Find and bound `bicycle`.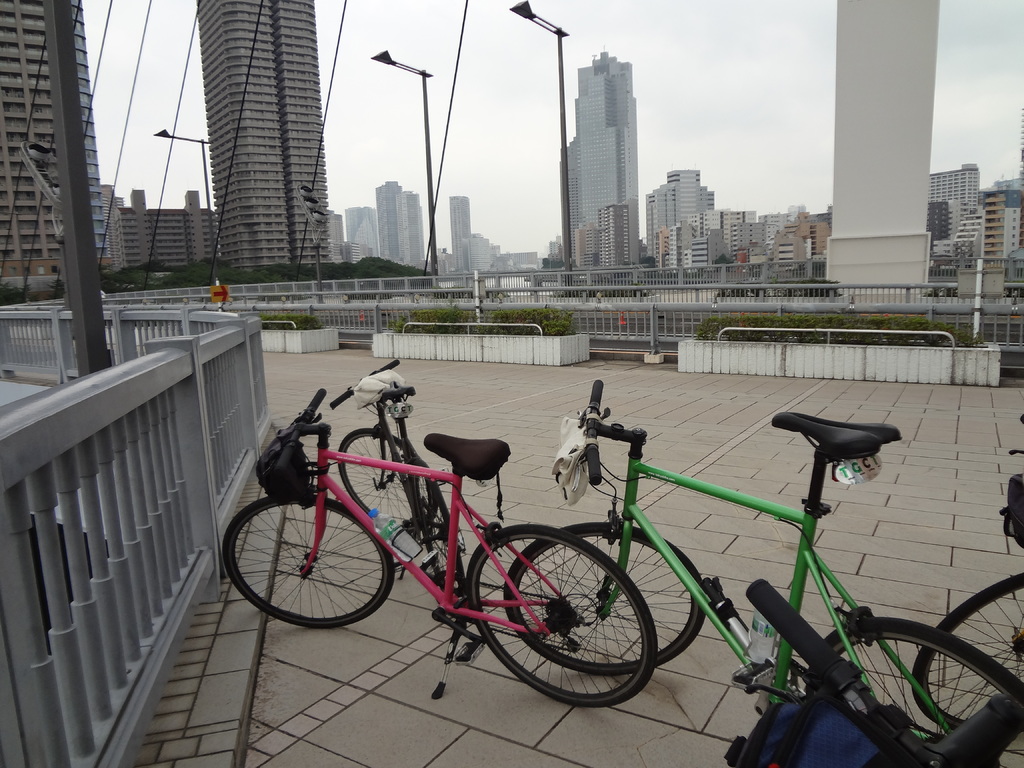
Bound: [x1=501, y1=379, x2=1023, y2=767].
